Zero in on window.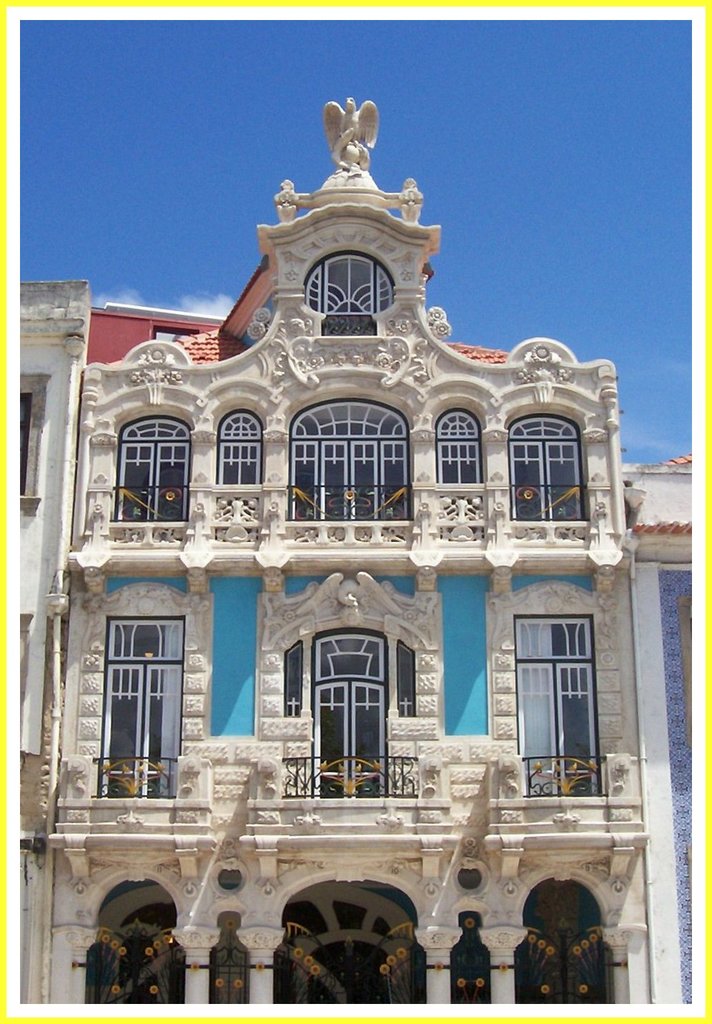
Zeroed in: select_region(515, 418, 583, 520).
